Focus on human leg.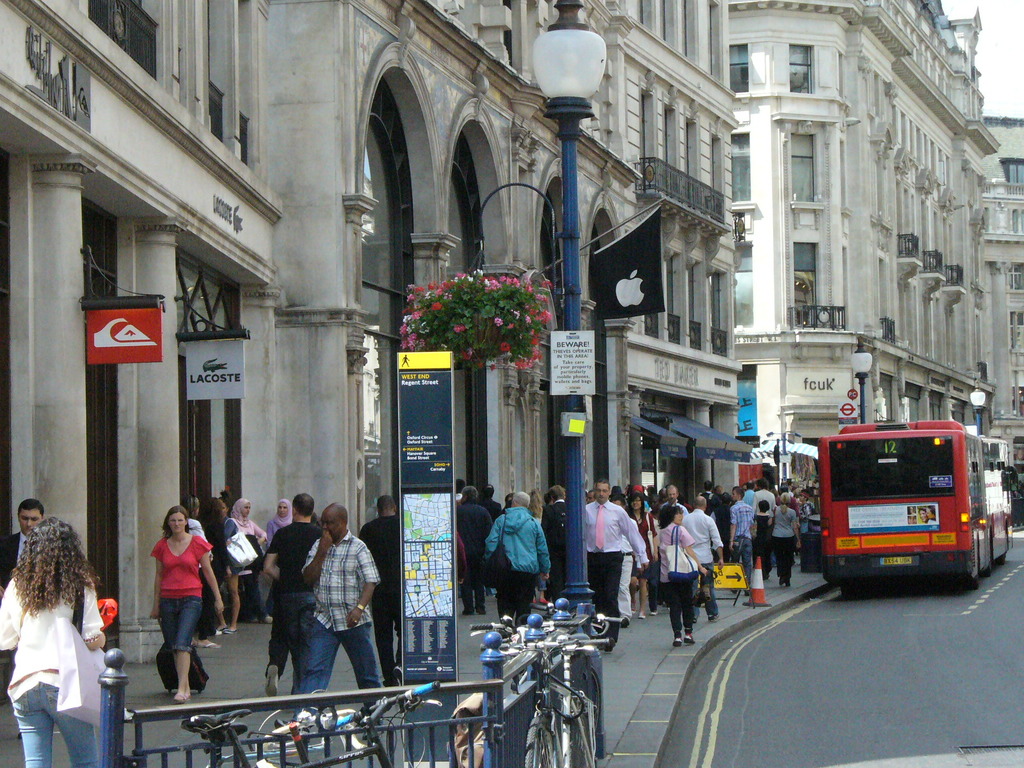
Focused at rect(469, 541, 488, 615).
